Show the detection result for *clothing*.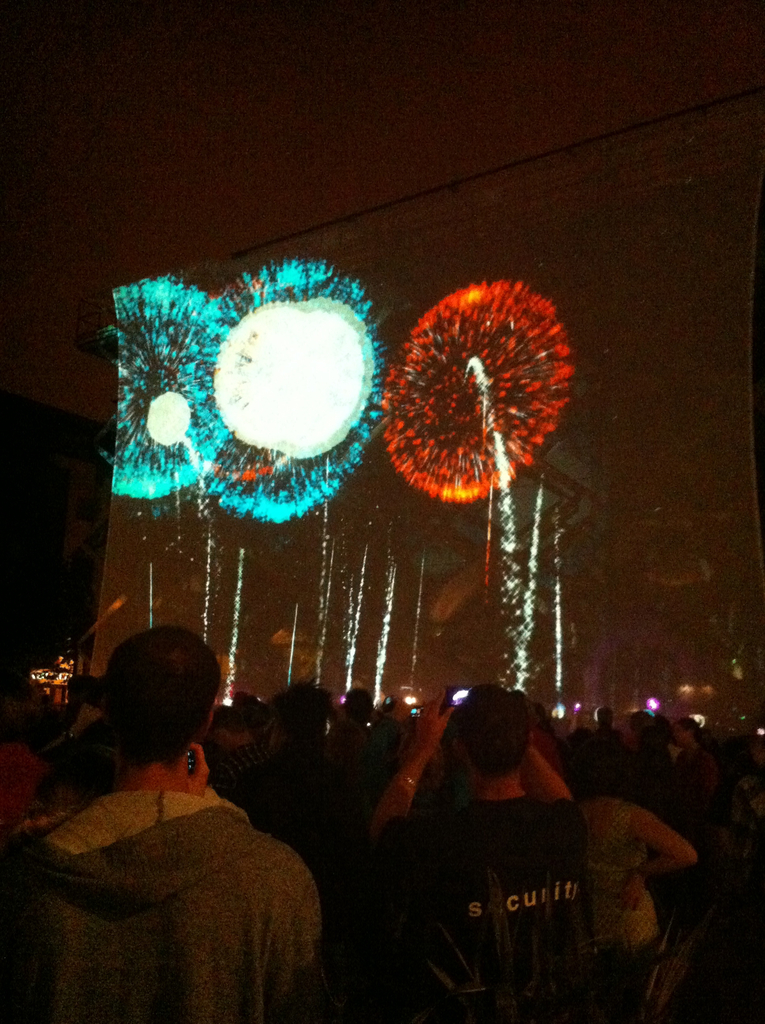
region(382, 781, 586, 1011).
